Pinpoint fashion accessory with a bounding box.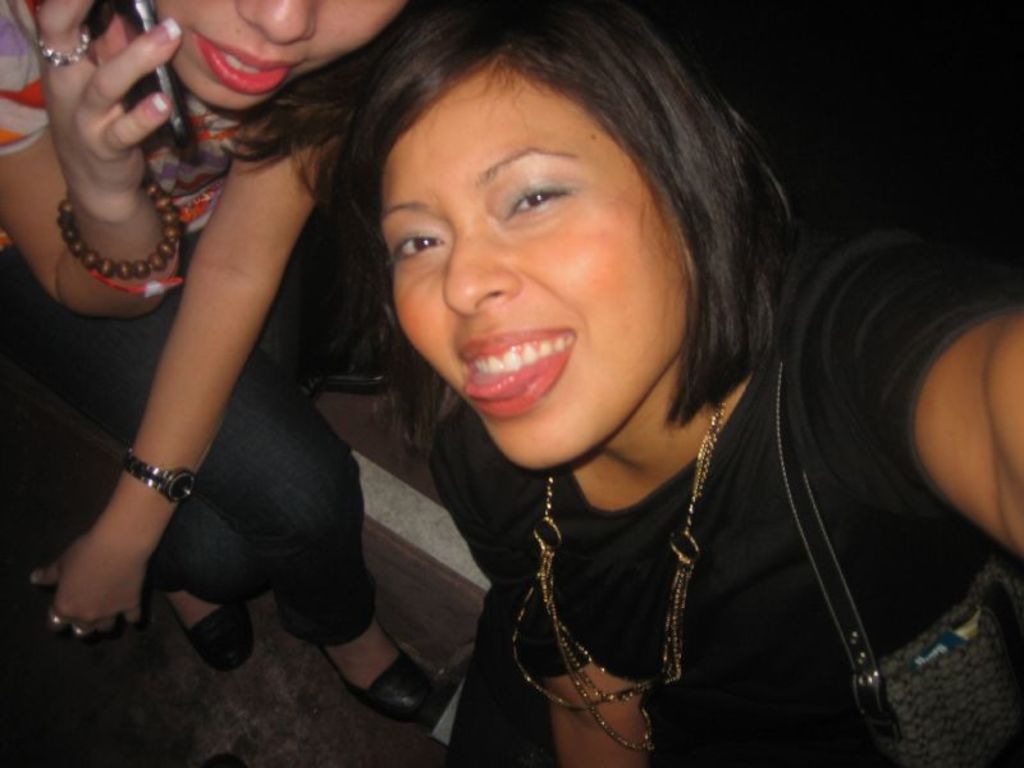
(x1=774, y1=361, x2=1023, y2=767).
